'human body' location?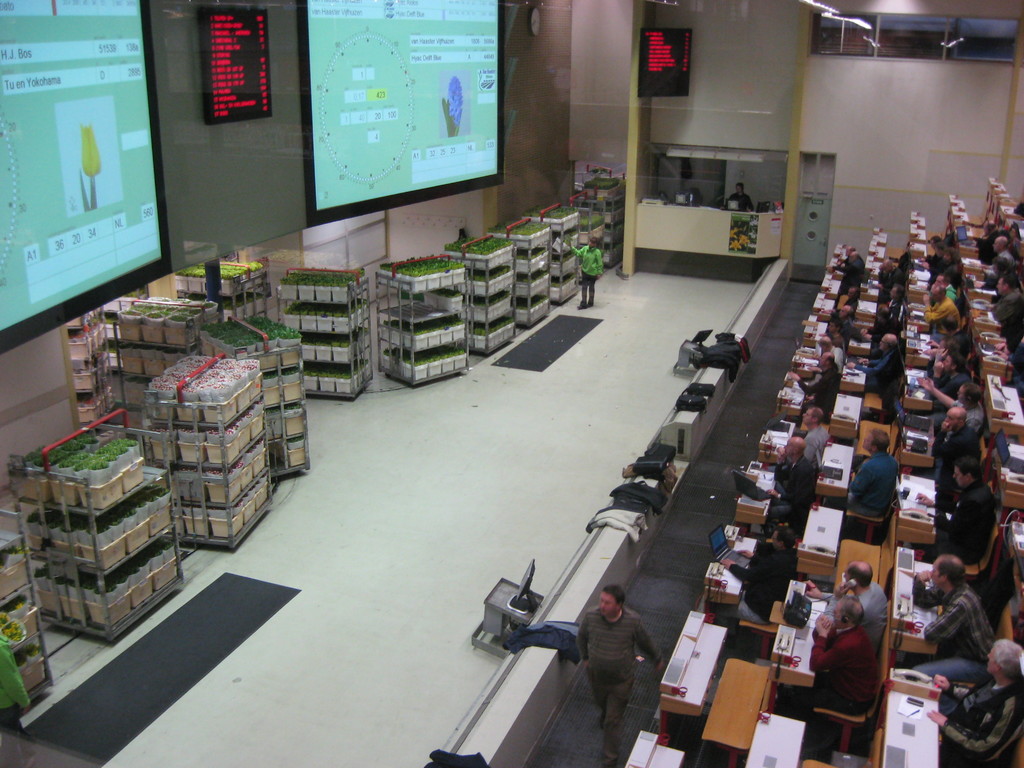
l=927, t=684, r=1023, b=767
